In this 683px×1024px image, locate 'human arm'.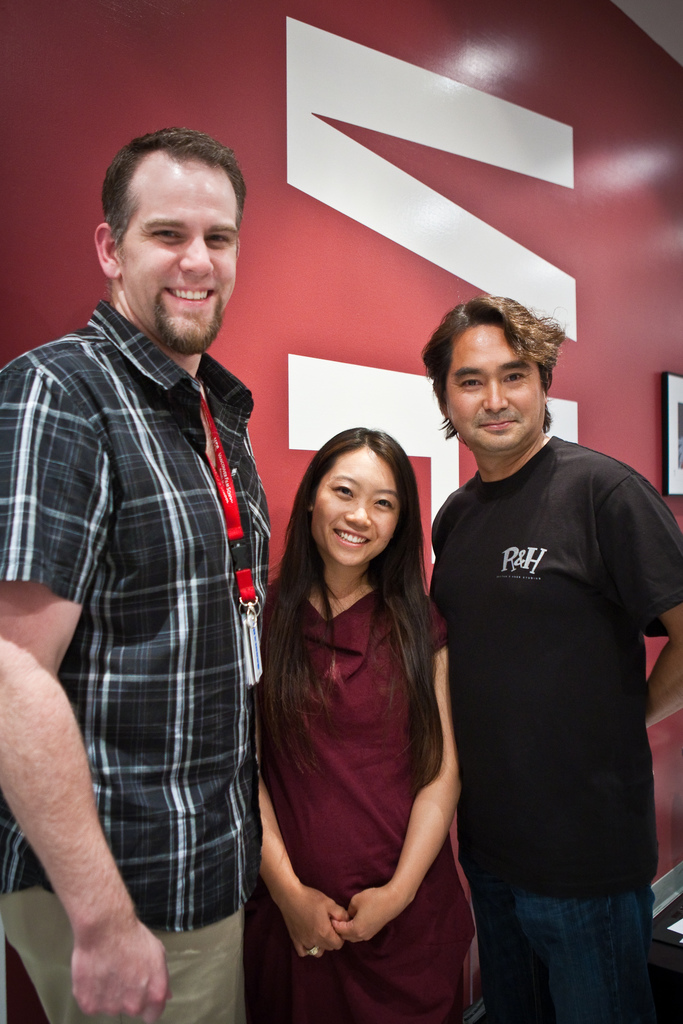
Bounding box: {"left": 0, "top": 328, "right": 177, "bottom": 1023}.
